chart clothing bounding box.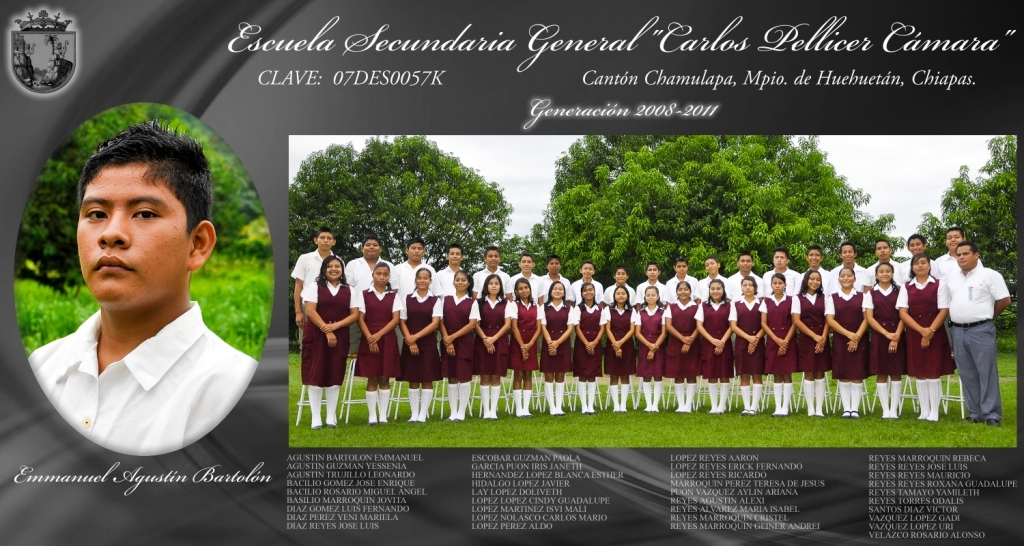
Charted: 696:298:729:377.
